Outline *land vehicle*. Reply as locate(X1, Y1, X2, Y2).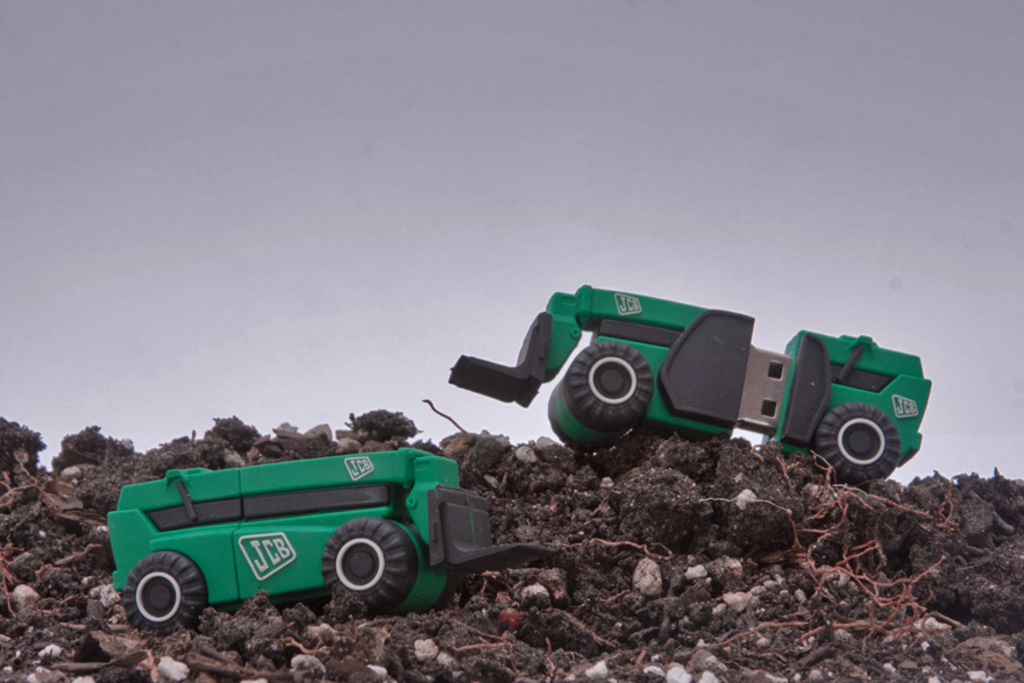
locate(536, 283, 927, 485).
